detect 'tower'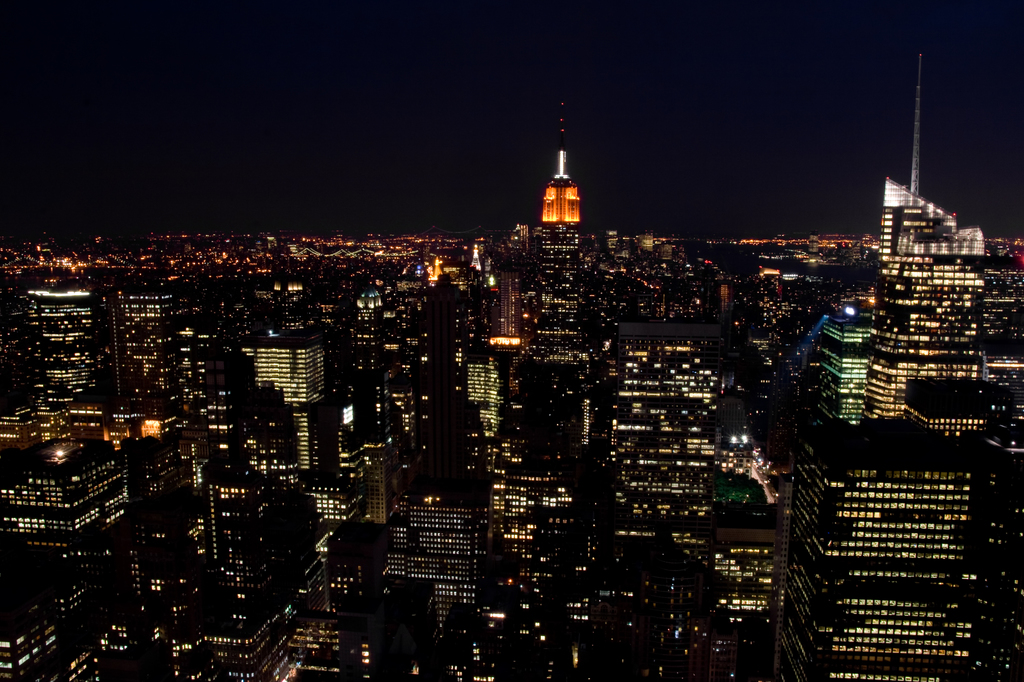
bbox(250, 324, 330, 489)
